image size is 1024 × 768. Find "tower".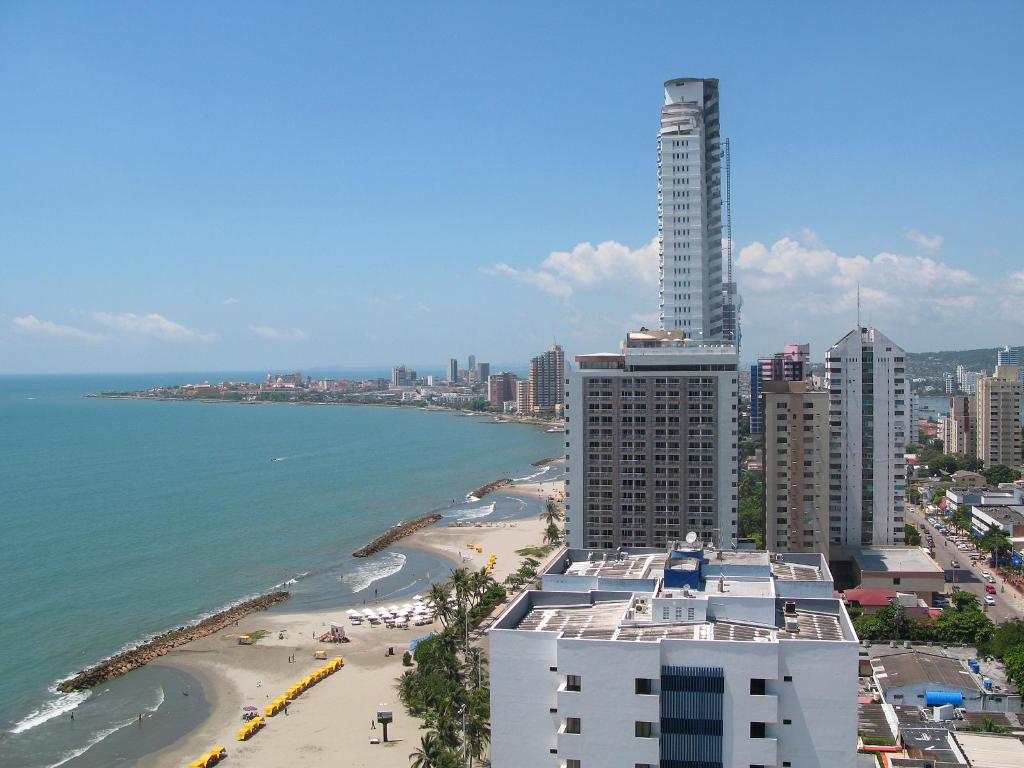
box(822, 316, 908, 543).
